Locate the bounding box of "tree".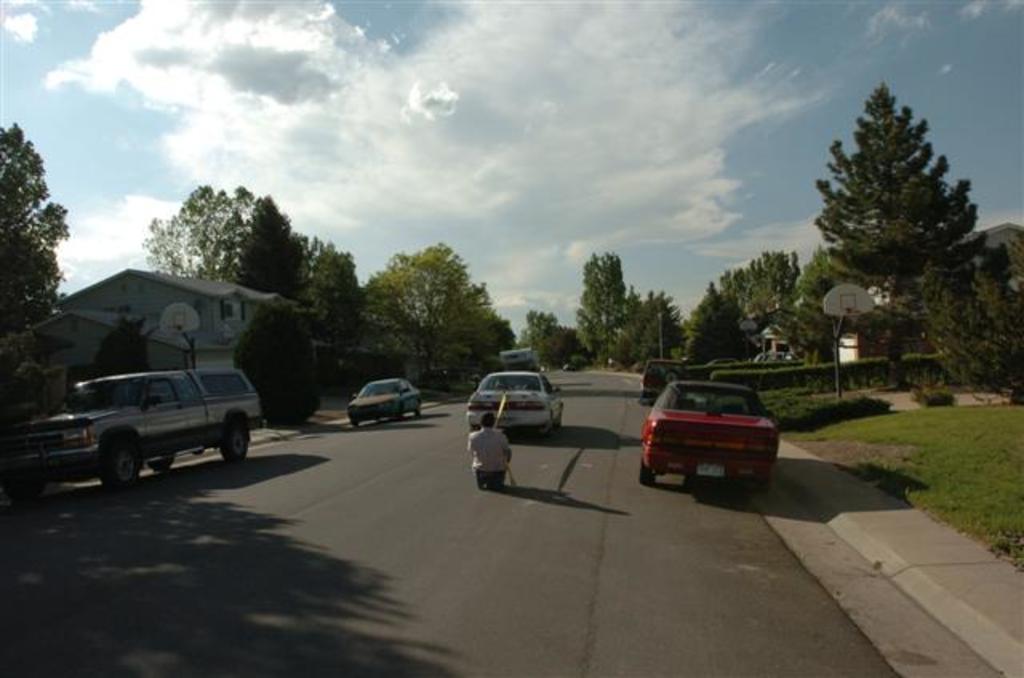
Bounding box: (627, 277, 690, 376).
